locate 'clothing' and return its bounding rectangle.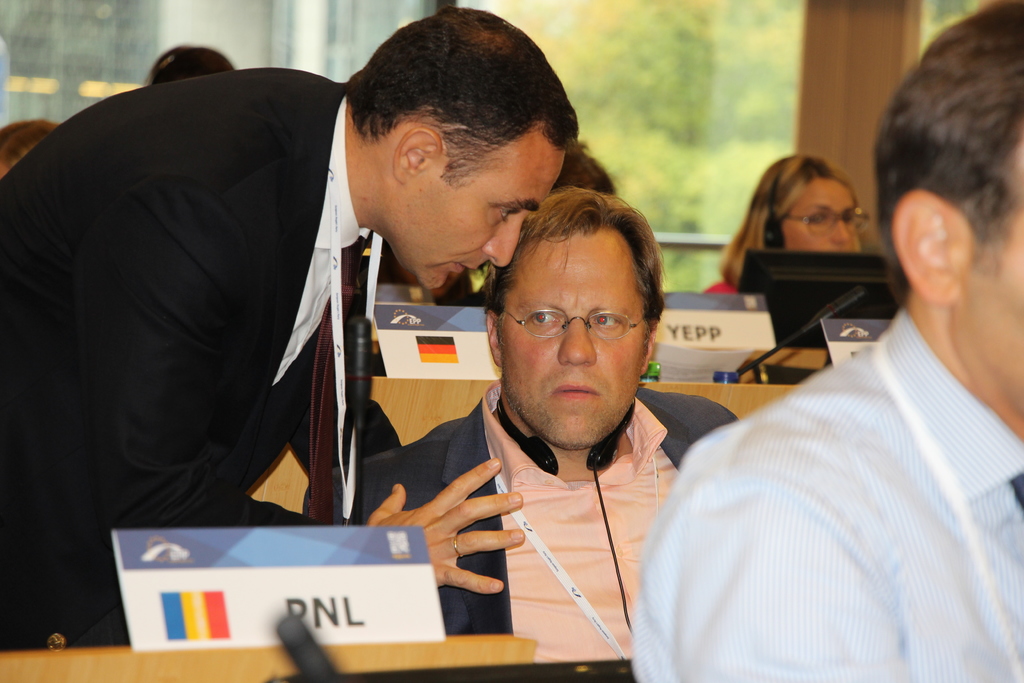
bbox(628, 260, 1023, 677).
